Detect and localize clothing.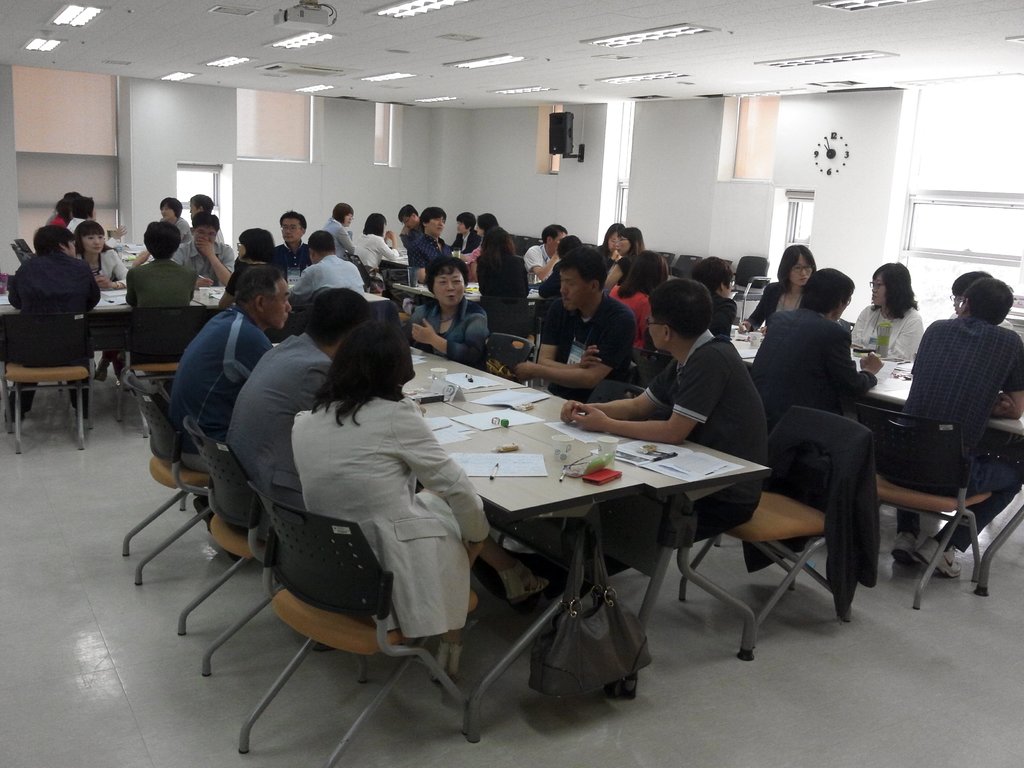
Localized at box=[355, 233, 403, 292].
